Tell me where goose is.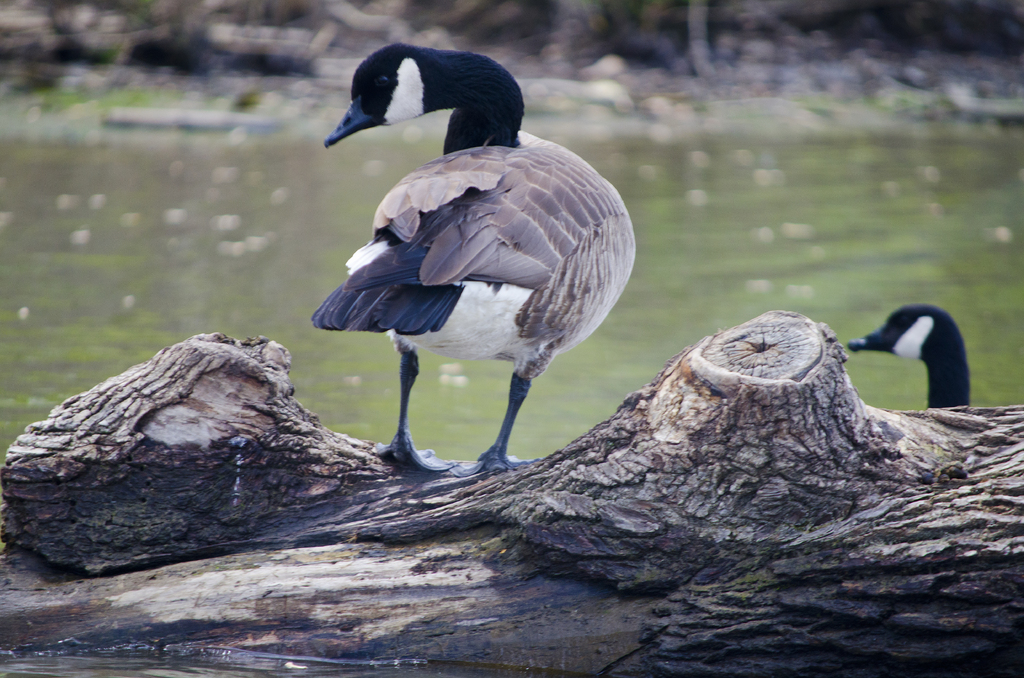
goose is at crop(842, 301, 970, 414).
